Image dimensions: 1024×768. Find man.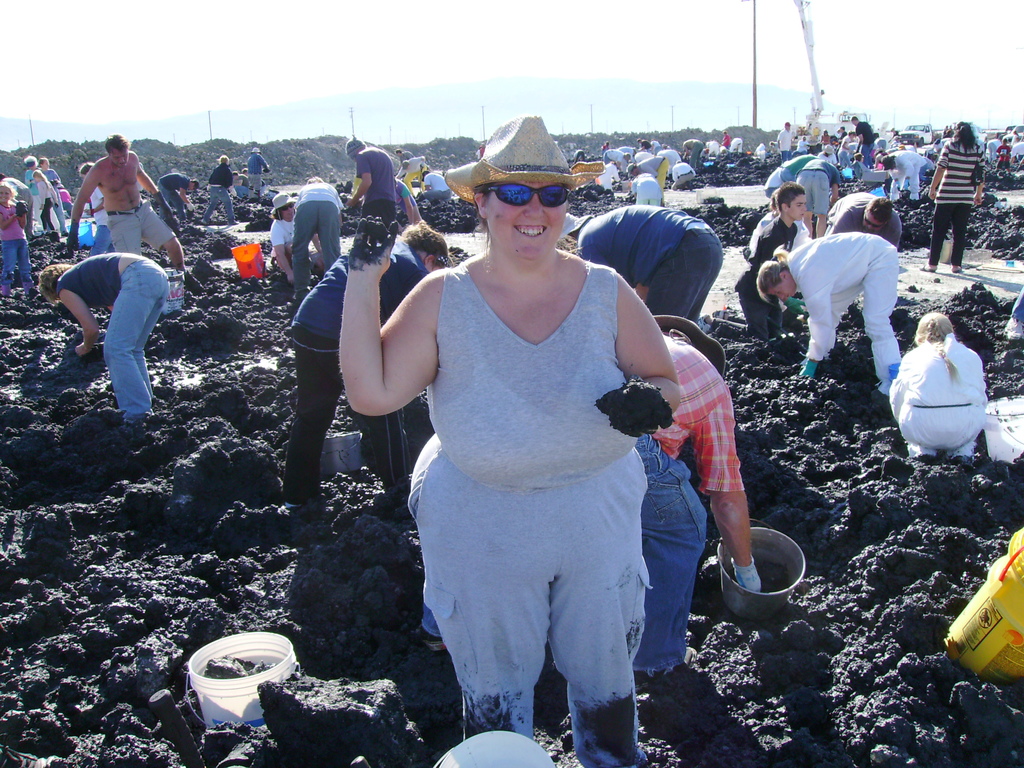
Rect(399, 156, 427, 198).
